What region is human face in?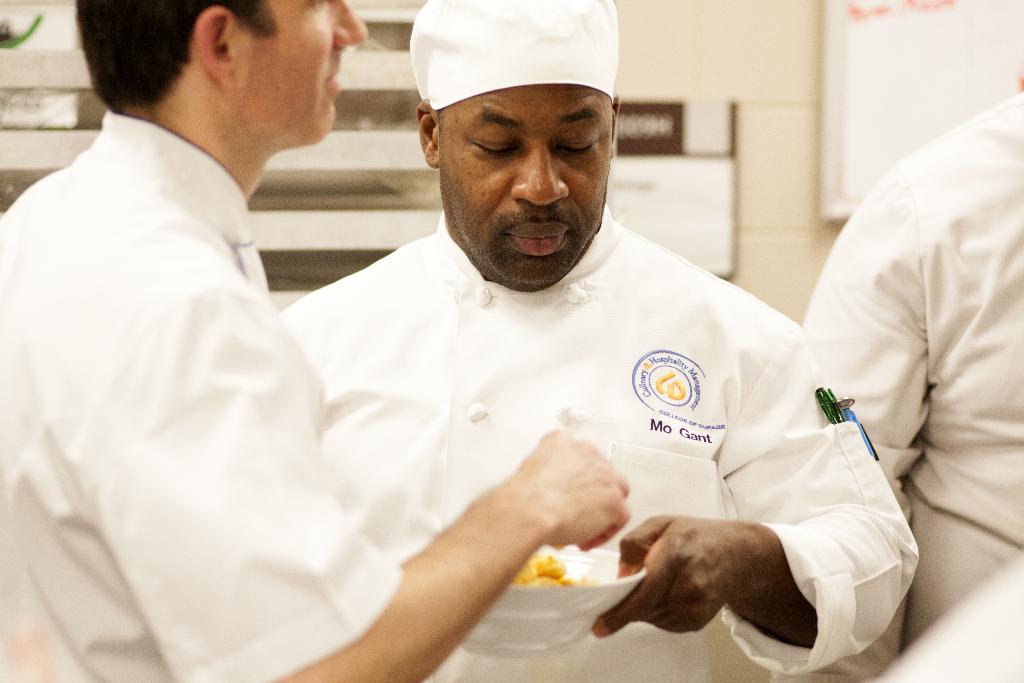
bbox(246, 0, 376, 150).
